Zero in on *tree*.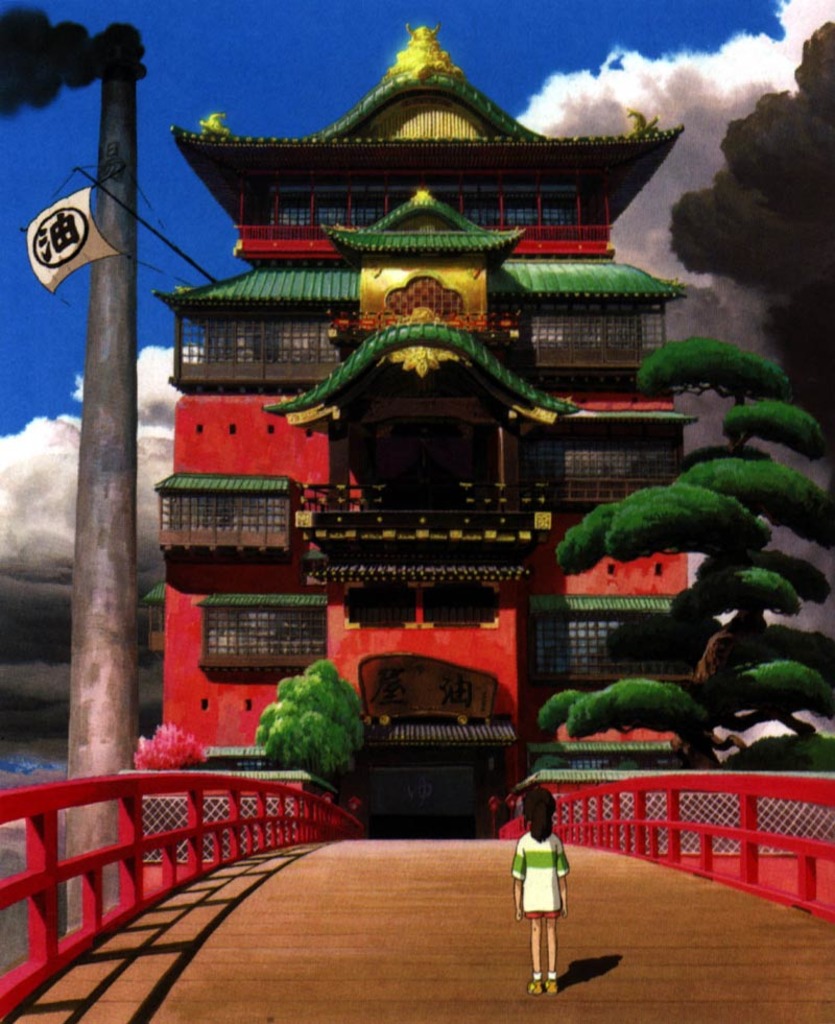
Zeroed in: <bbox>257, 659, 368, 764</bbox>.
